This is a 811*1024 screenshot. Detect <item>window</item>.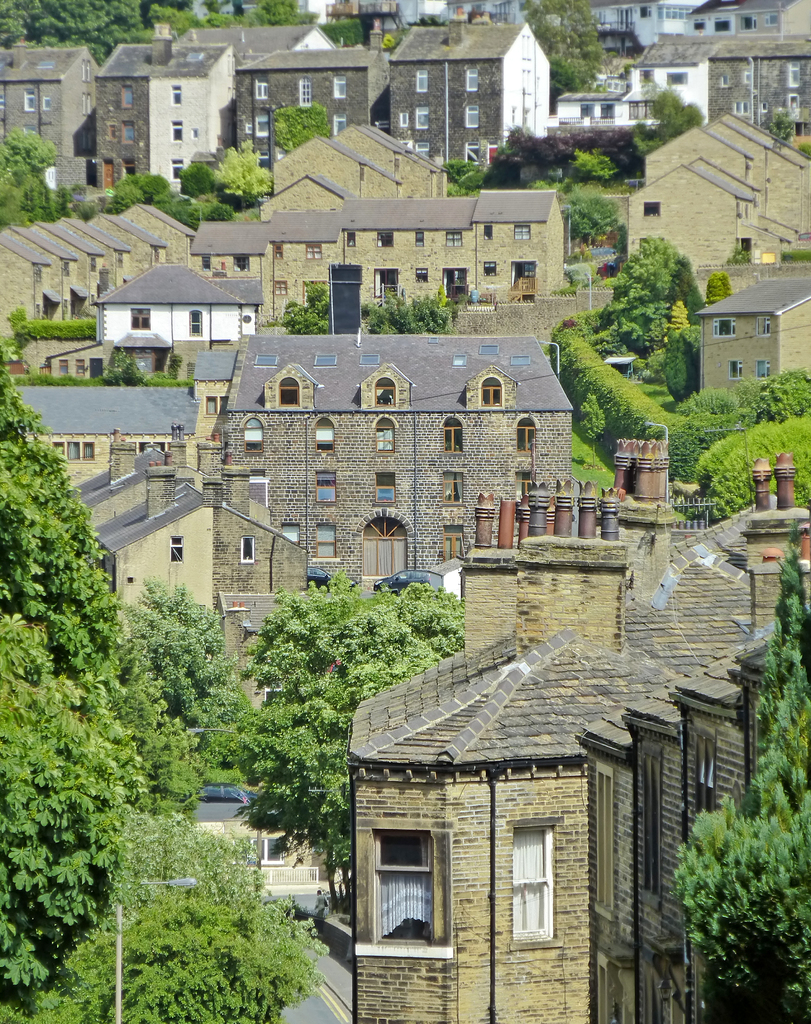
locate(120, 85, 131, 108).
